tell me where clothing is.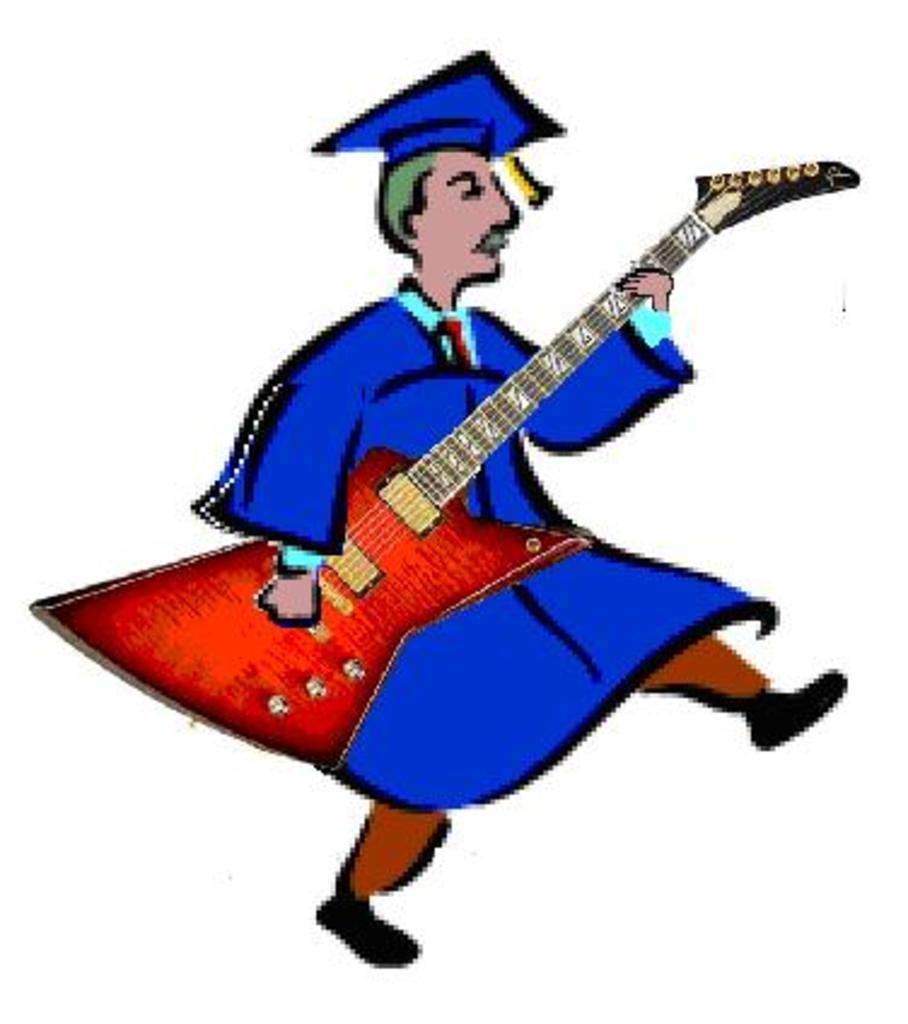
clothing is at {"left": 155, "top": 34, "right": 865, "bottom": 877}.
